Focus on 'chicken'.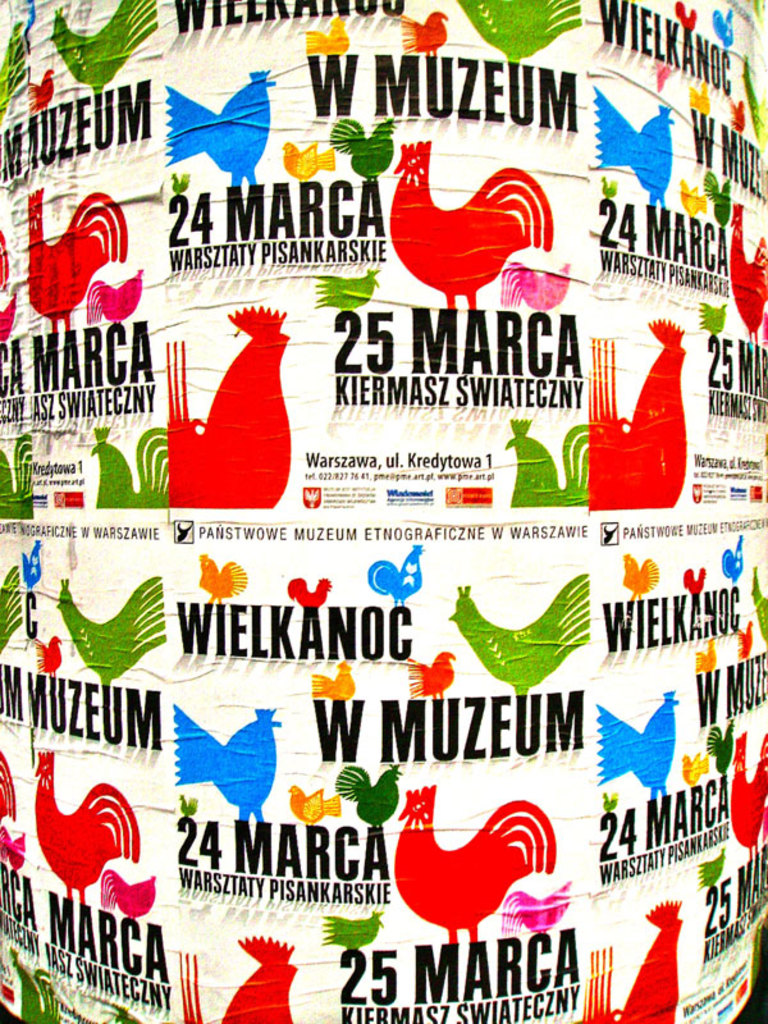
Focused at x1=732, y1=732, x2=767, y2=860.
